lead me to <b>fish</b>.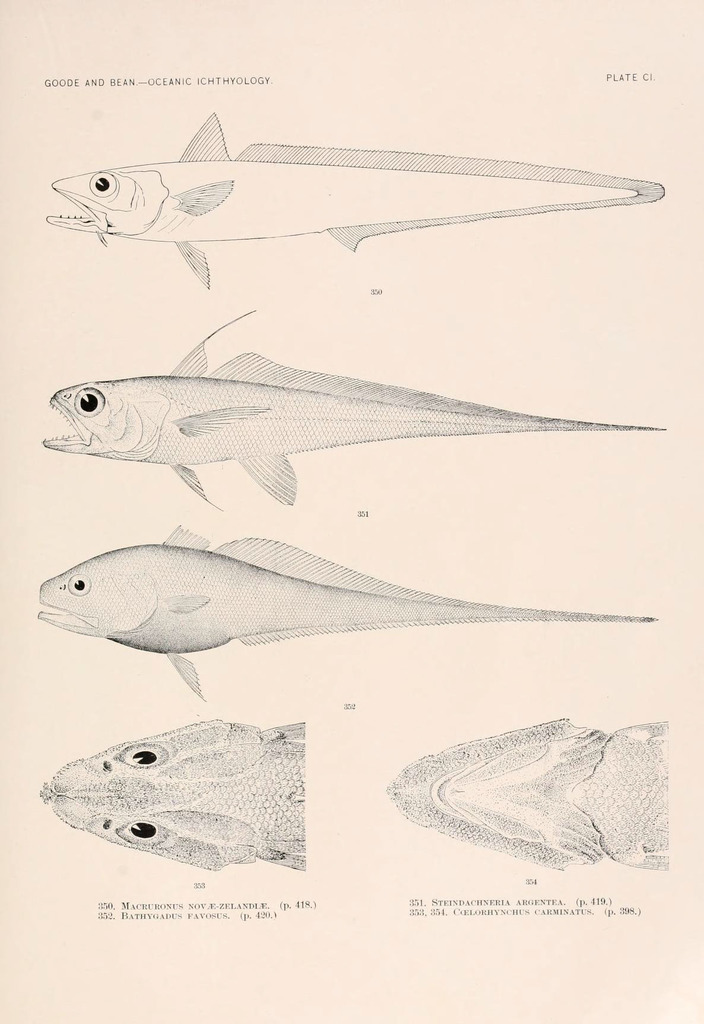
Lead to crop(42, 714, 318, 884).
